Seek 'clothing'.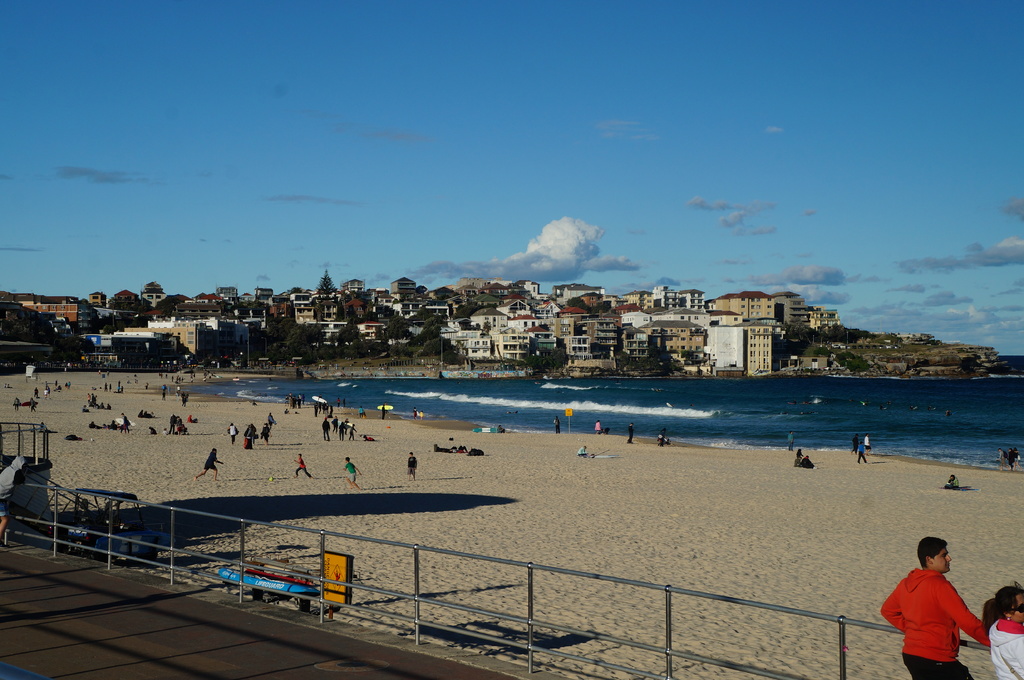
(x1=225, y1=423, x2=237, y2=442).
